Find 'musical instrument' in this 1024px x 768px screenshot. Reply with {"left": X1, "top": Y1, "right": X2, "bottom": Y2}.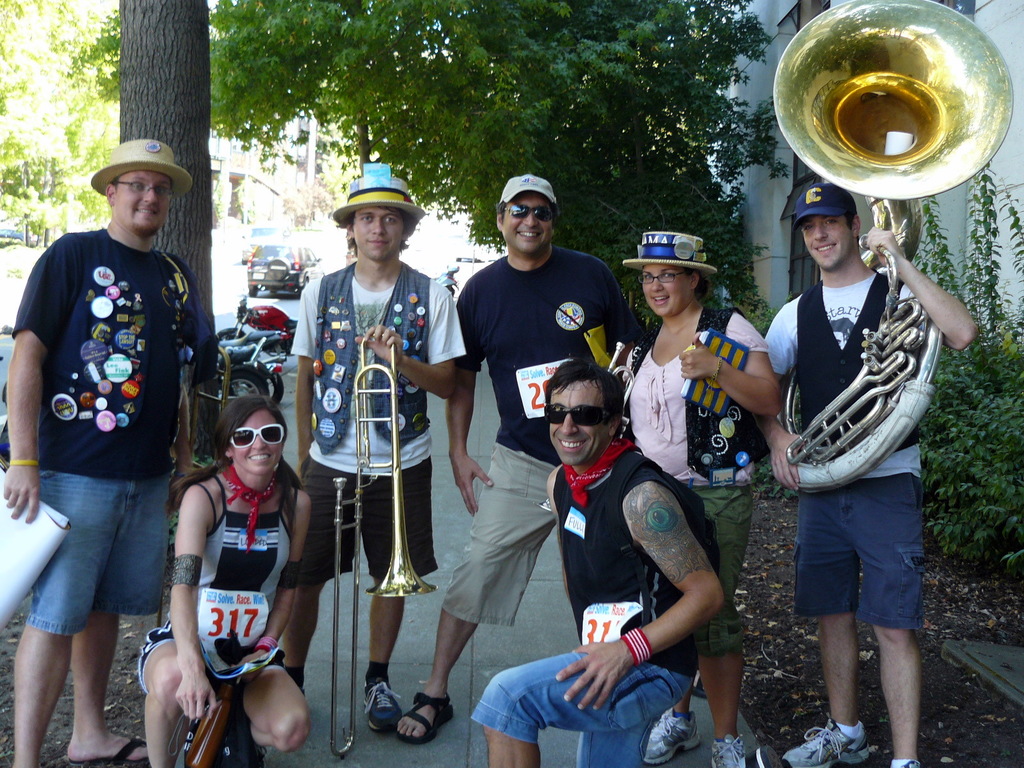
{"left": 533, "top": 316, "right": 657, "bottom": 516}.
